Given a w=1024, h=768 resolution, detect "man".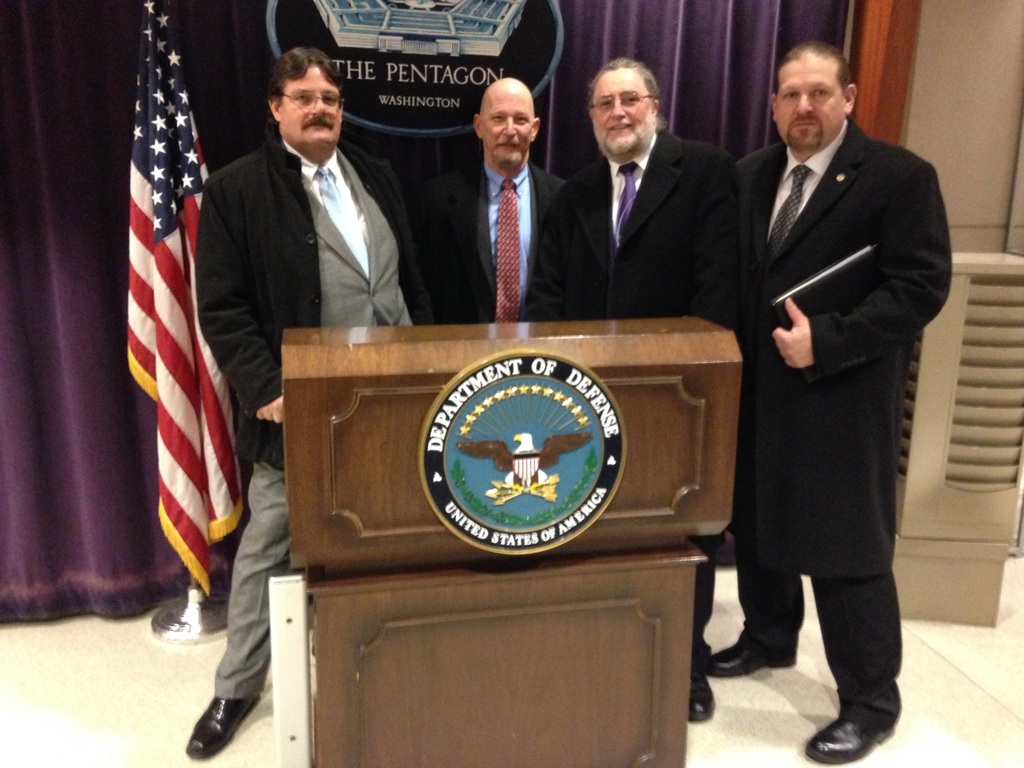
567,57,741,721.
